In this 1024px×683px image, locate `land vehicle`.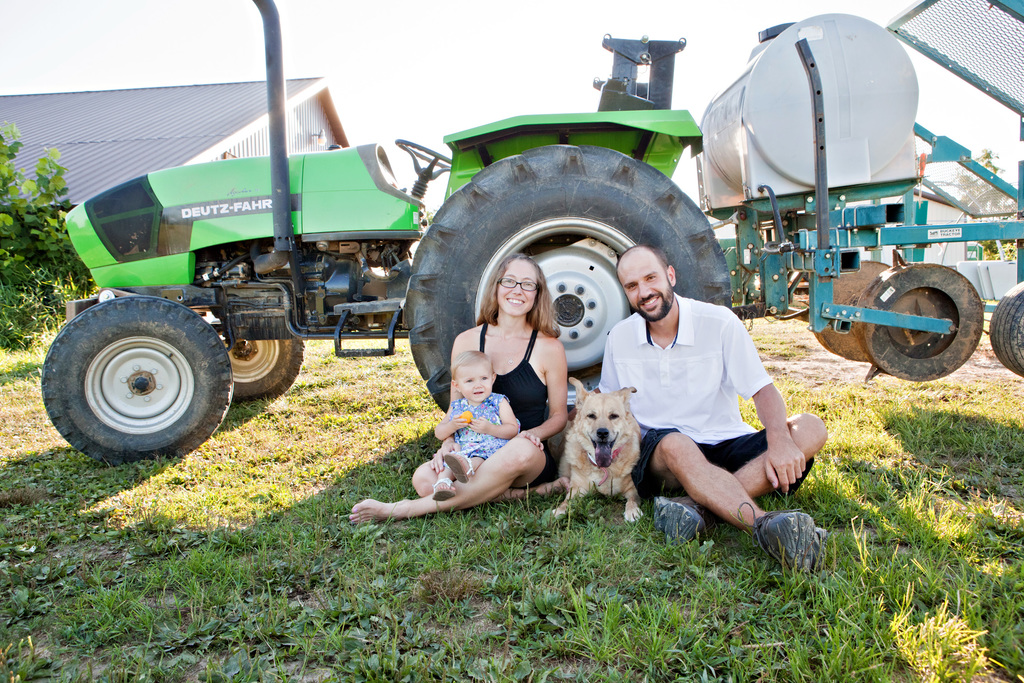
Bounding box: {"left": 90, "top": 39, "right": 735, "bottom": 502}.
